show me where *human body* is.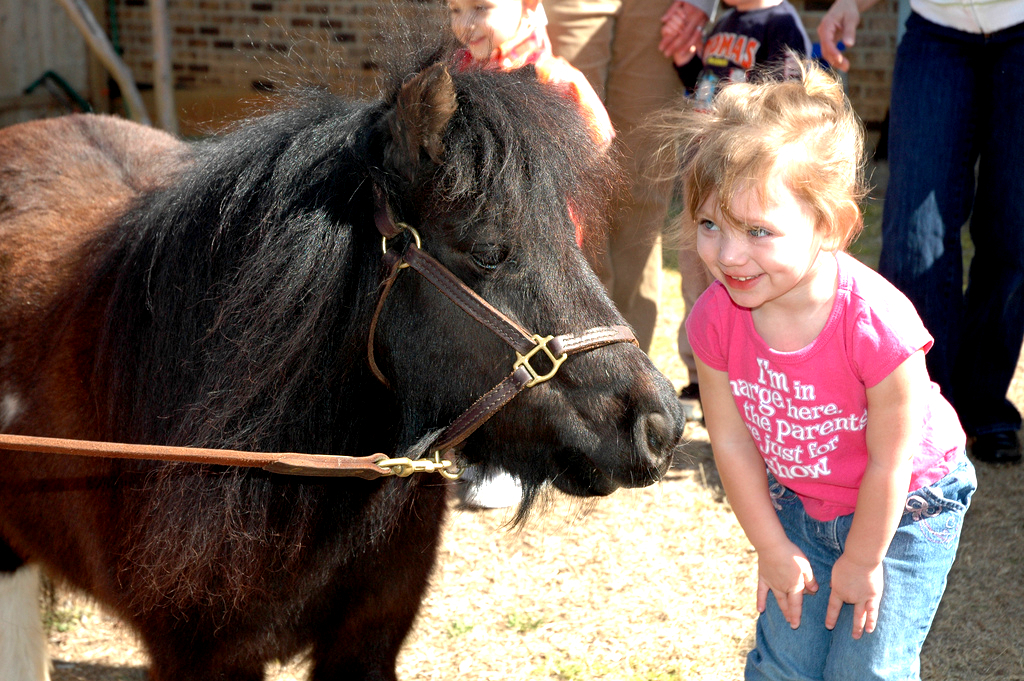
*human body* is at <bbox>538, 0, 720, 309</bbox>.
